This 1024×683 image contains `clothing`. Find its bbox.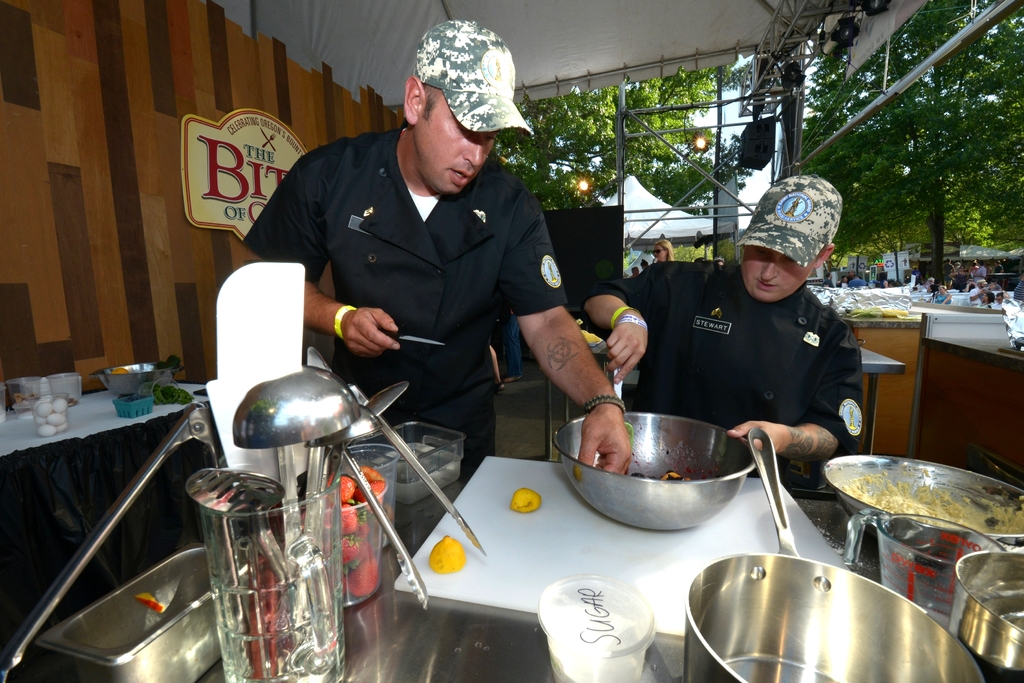
593,284,871,481.
